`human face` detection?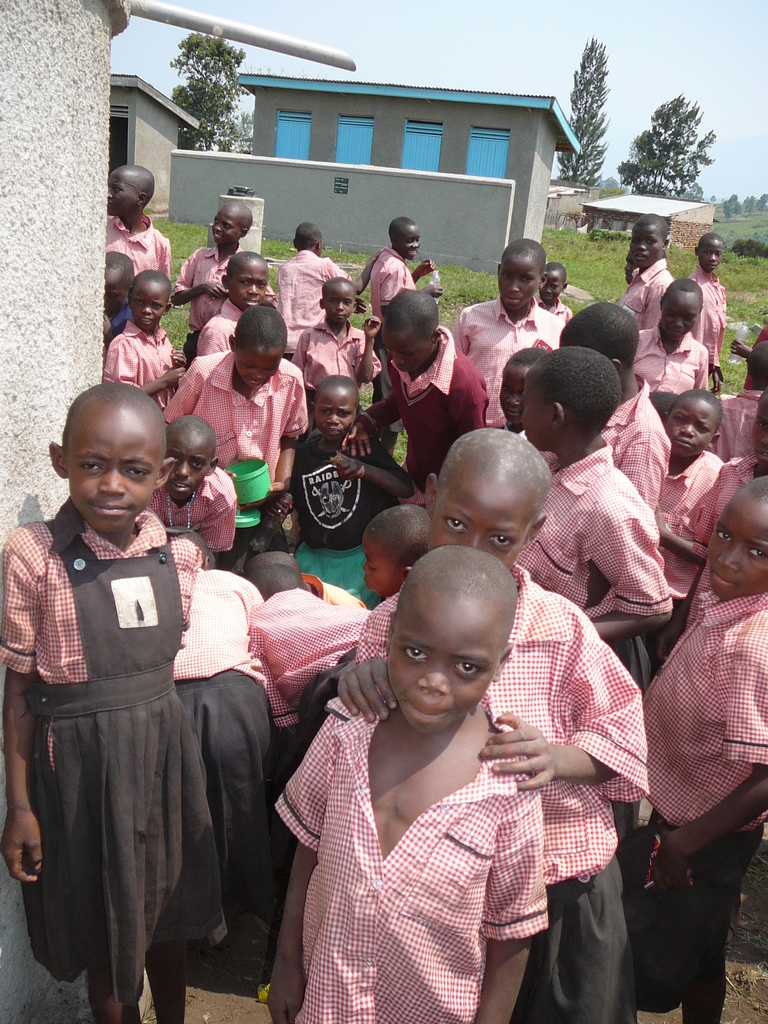
BBox(666, 291, 696, 340)
